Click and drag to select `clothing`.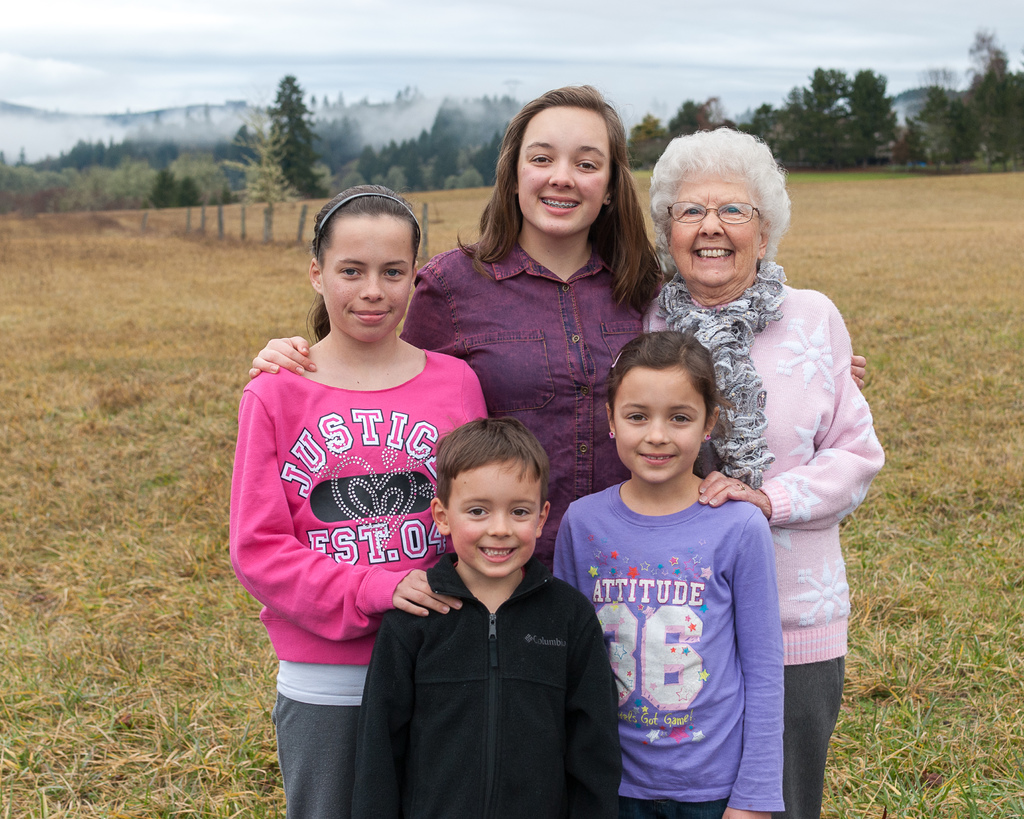
Selection: Rect(401, 232, 653, 573).
